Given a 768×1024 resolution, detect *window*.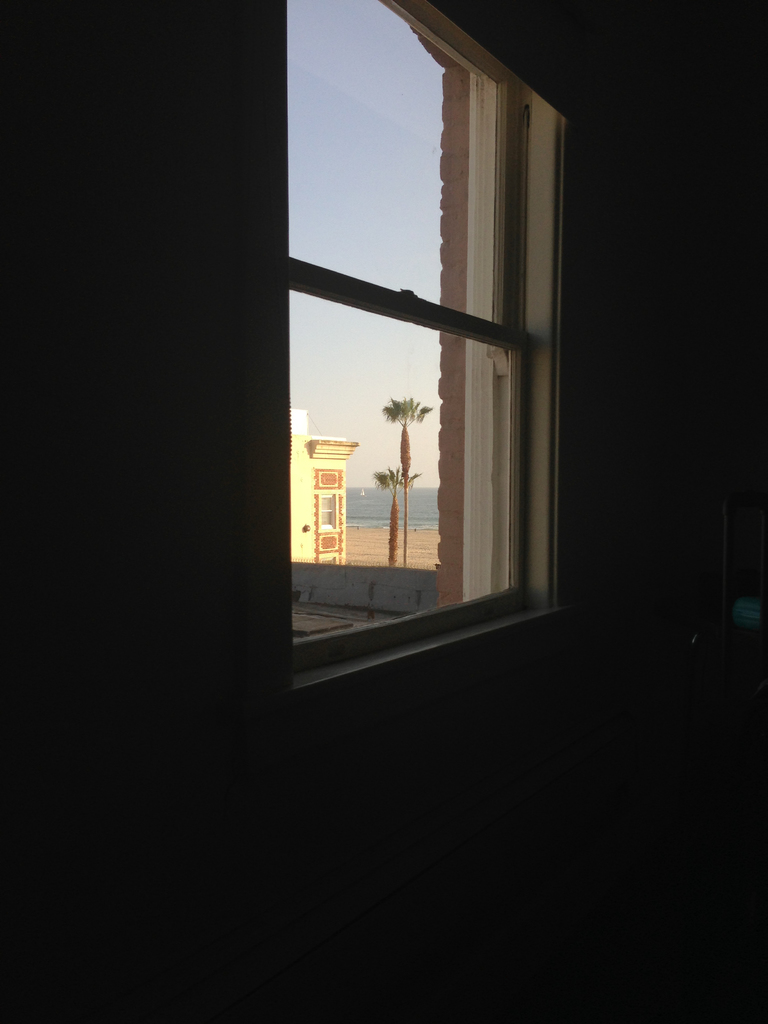
rect(319, 495, 337, 528).
